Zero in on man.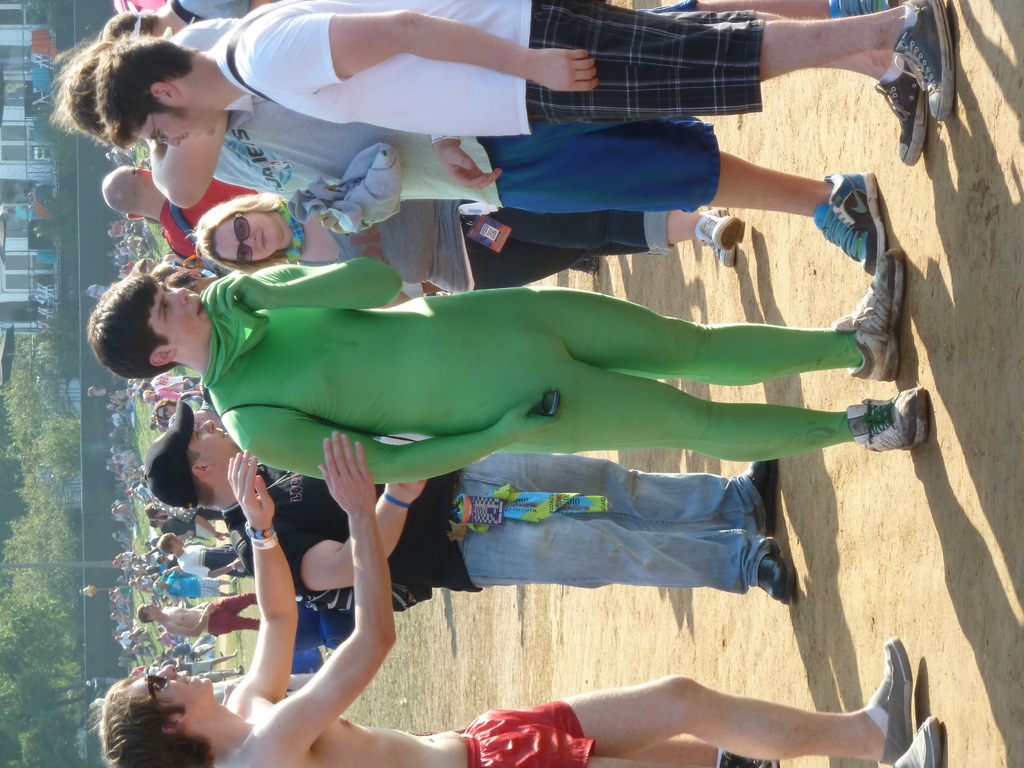
Zeroed in: Rect(97, 431, 944, 767).
